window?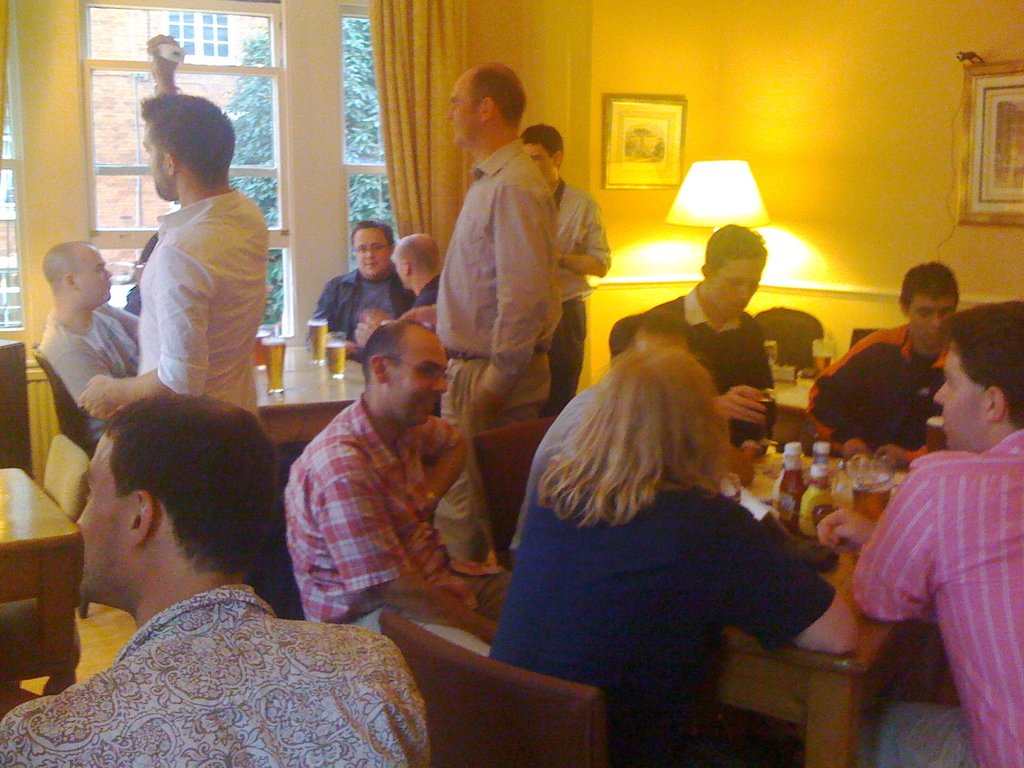
x1=91, y1=0, x2=288, y2=336
